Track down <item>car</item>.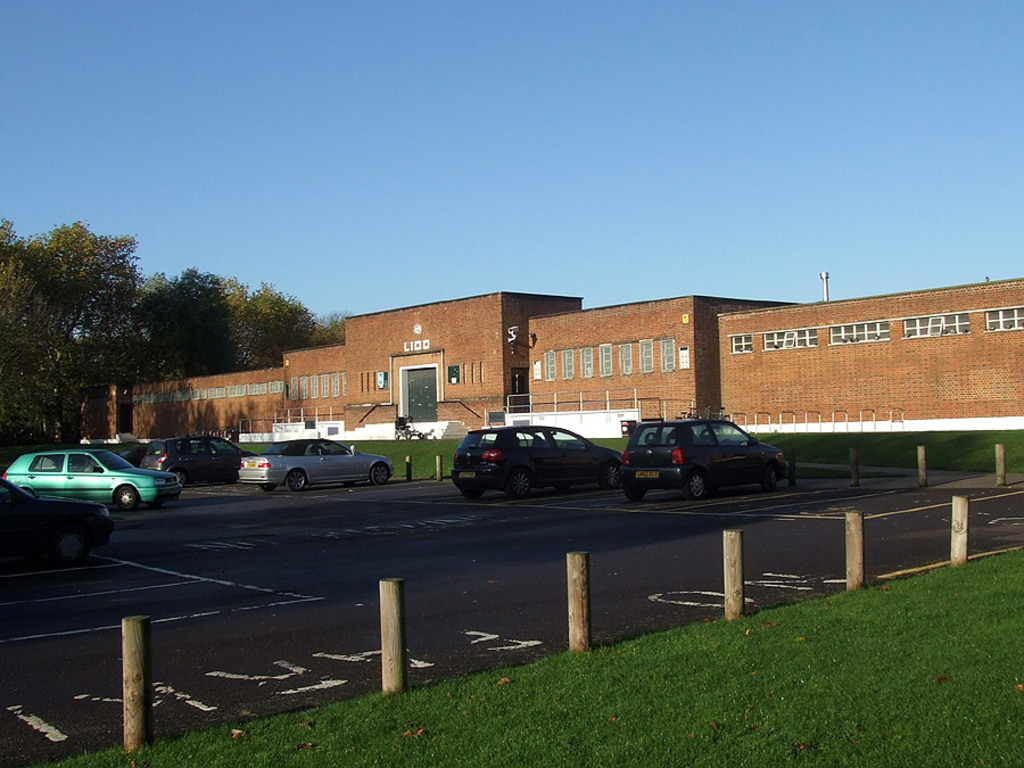
Tracked to locate(613, 416, 793, 504).
